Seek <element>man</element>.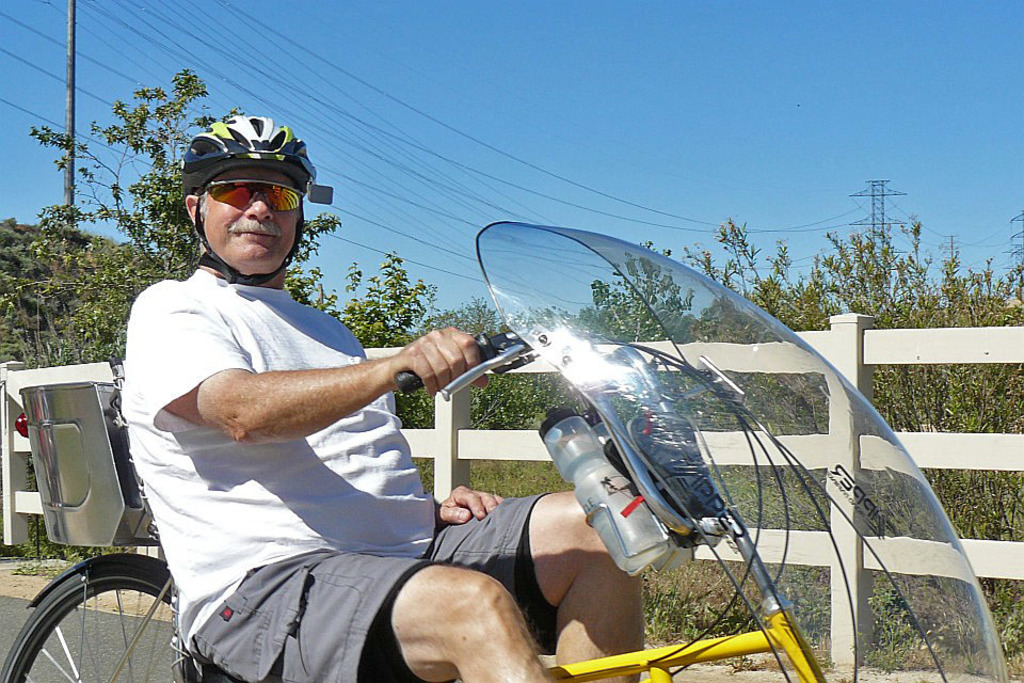
region(96, 125, 643, 664).
